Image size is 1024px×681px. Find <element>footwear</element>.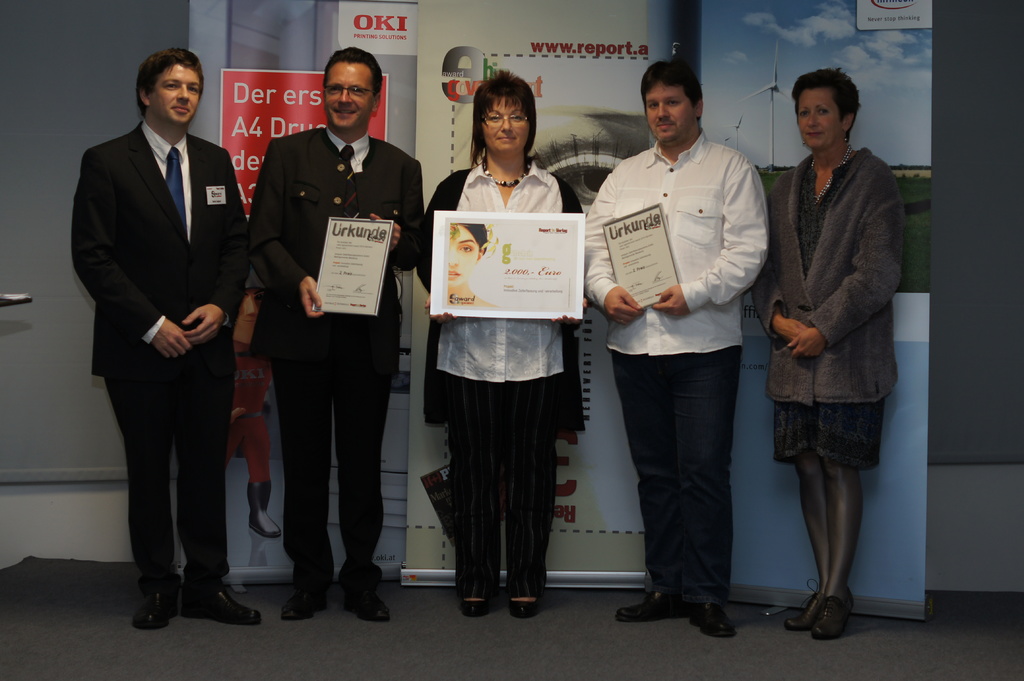
crop(281, 584, 330, 623).
